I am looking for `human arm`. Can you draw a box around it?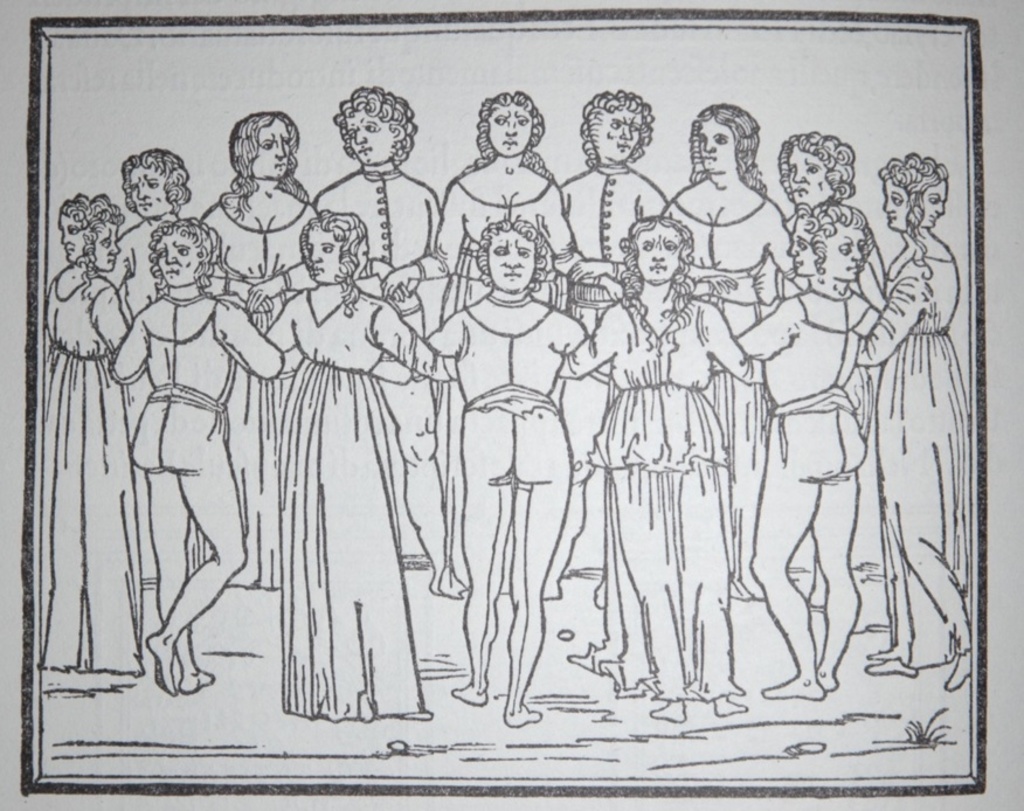
Sure, the bounding box is (left=706, top=298, right=770, bottom=388).
